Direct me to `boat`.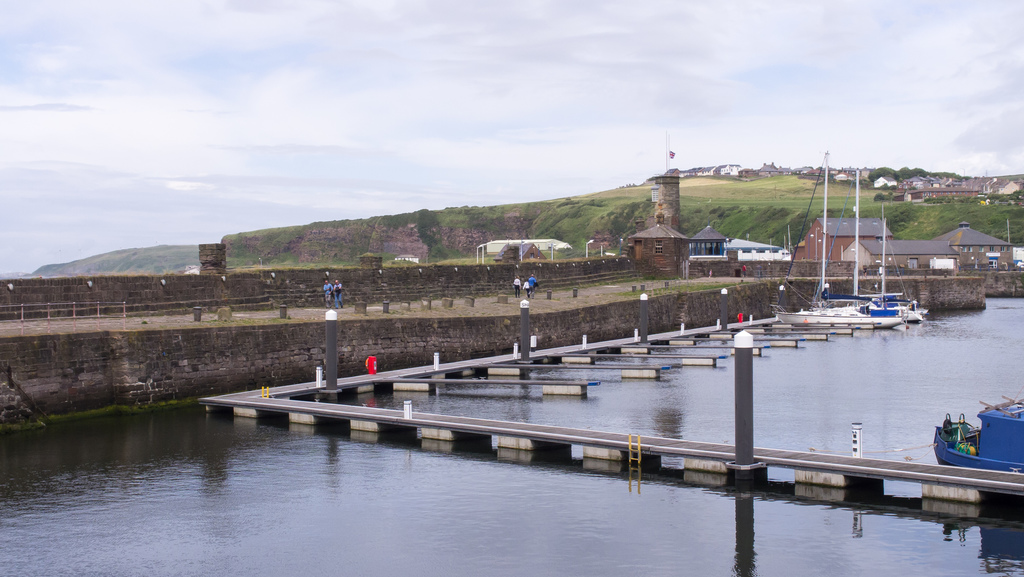
Direction: crop(879, 181, 924, 321).
